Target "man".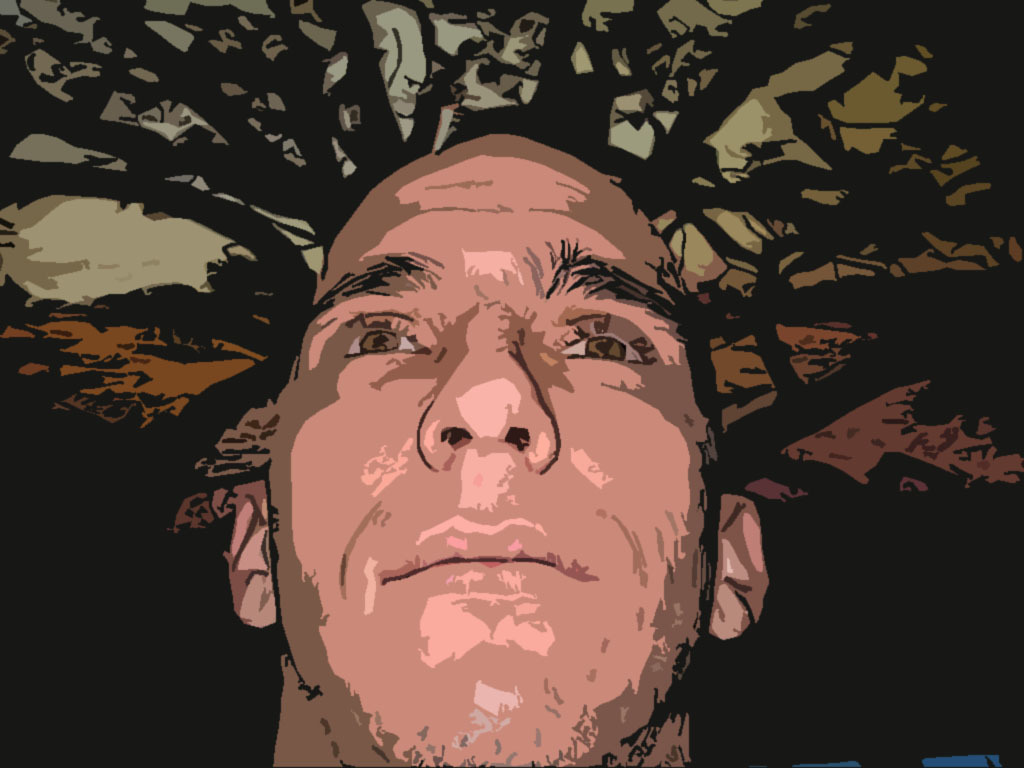
Target region: region(224, 138, 768, 767).
